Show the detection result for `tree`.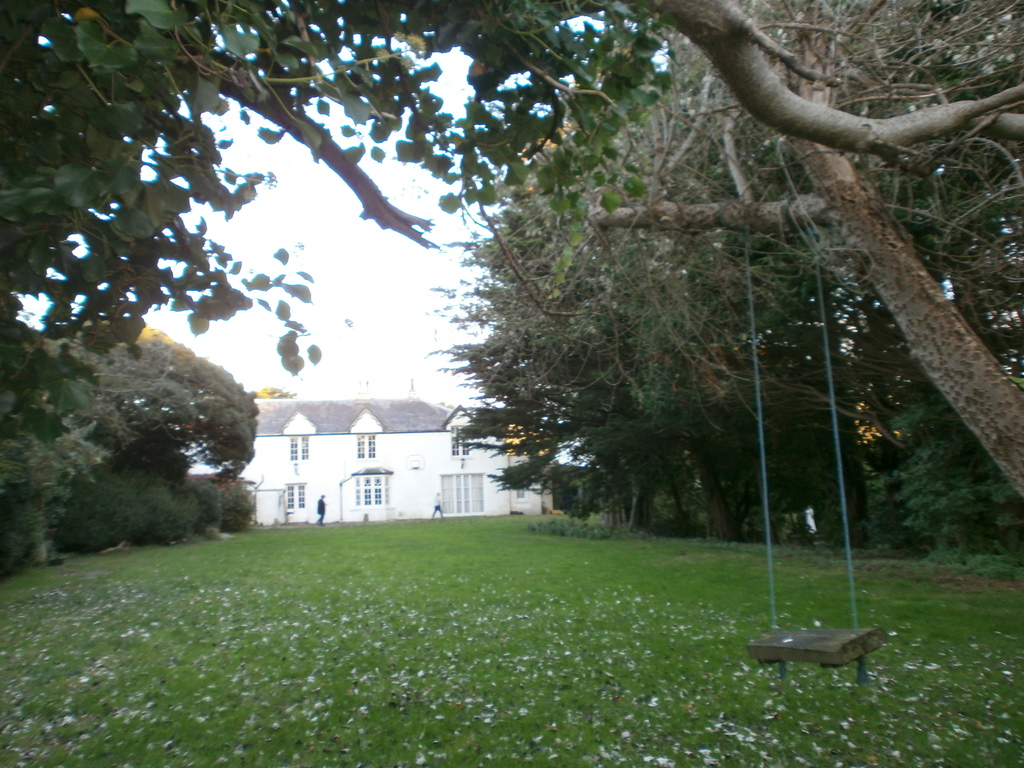
locate(2, 324, 150, 563).
